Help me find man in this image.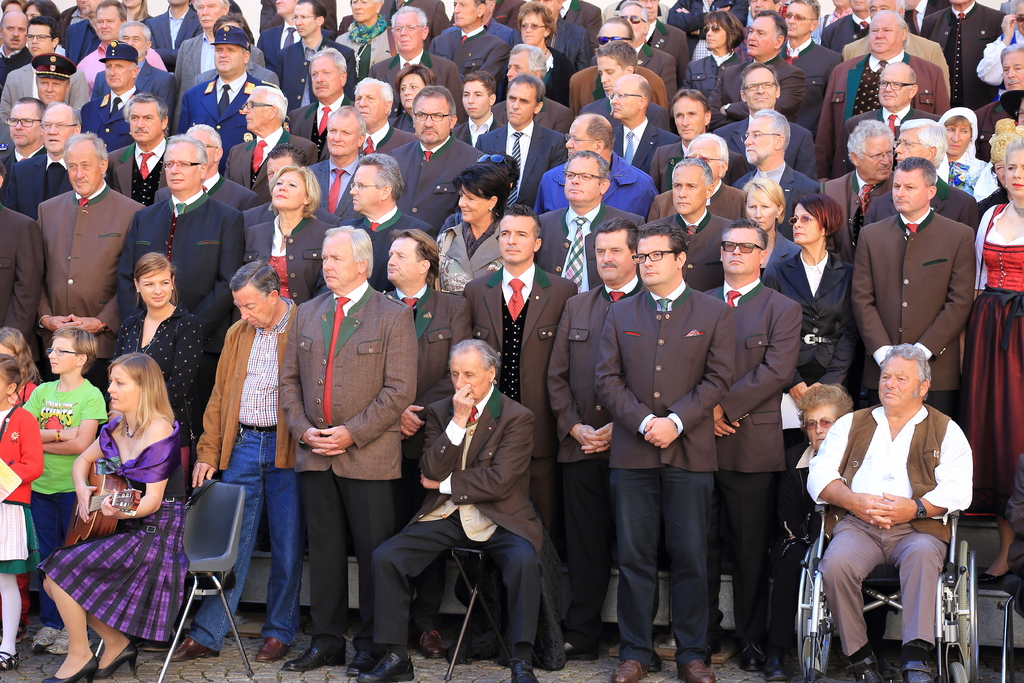
Found it: (499,42,568,142).
